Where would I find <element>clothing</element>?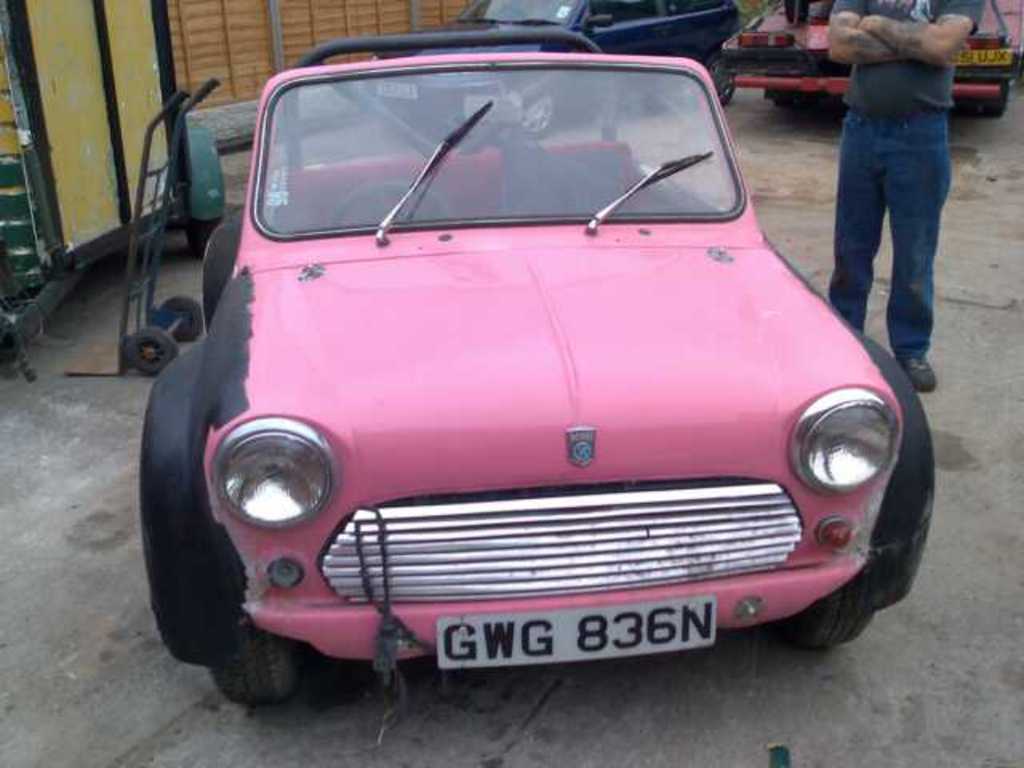
At select_region(826, 0, 970, 362).
